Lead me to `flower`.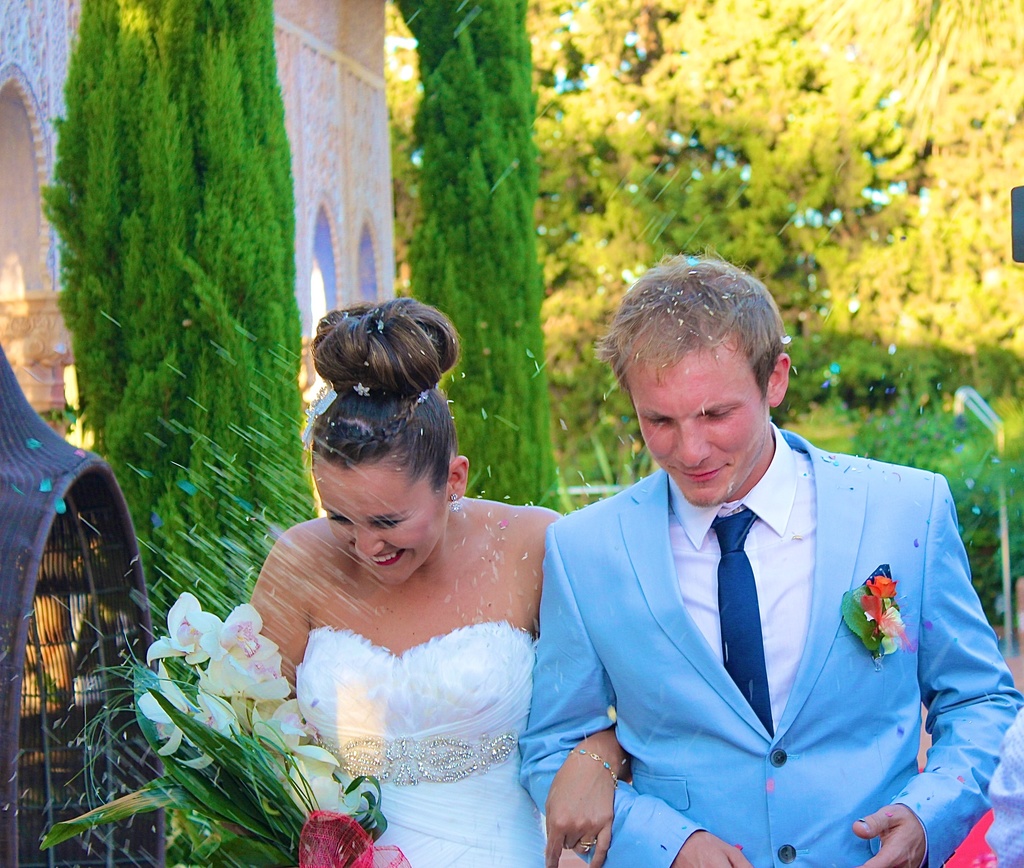
Lead to {"left": 147, "top": 584, "right": 226, "bottom": 664}.
